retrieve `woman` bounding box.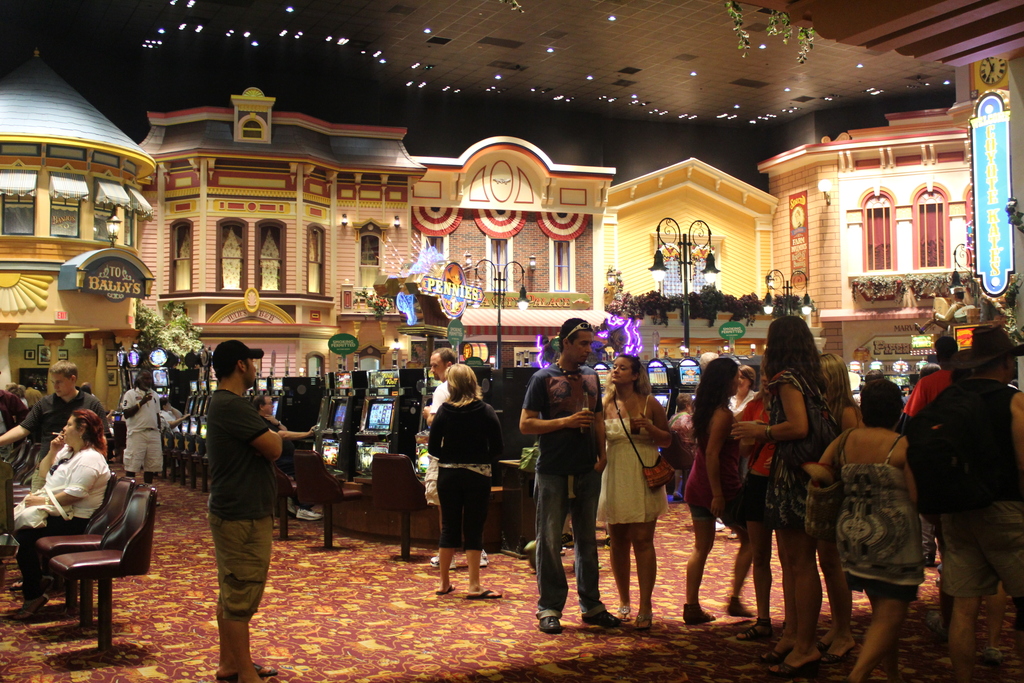
Bounding box: (x1=593, y1=356, x2=671, y2=633).
